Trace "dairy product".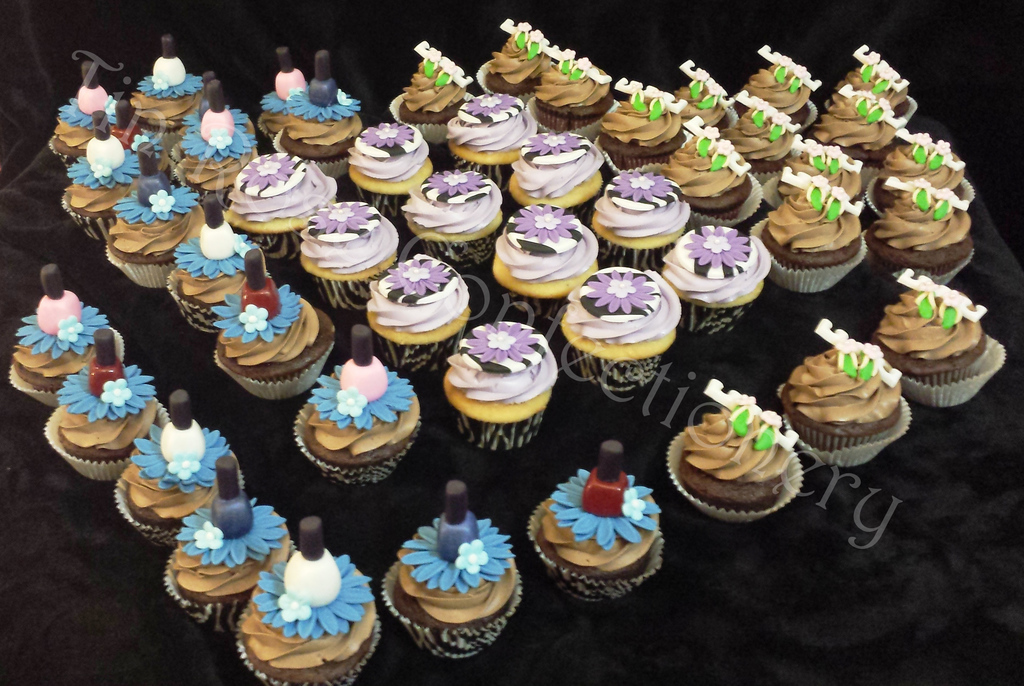
Traced to 778,186,852,255.
